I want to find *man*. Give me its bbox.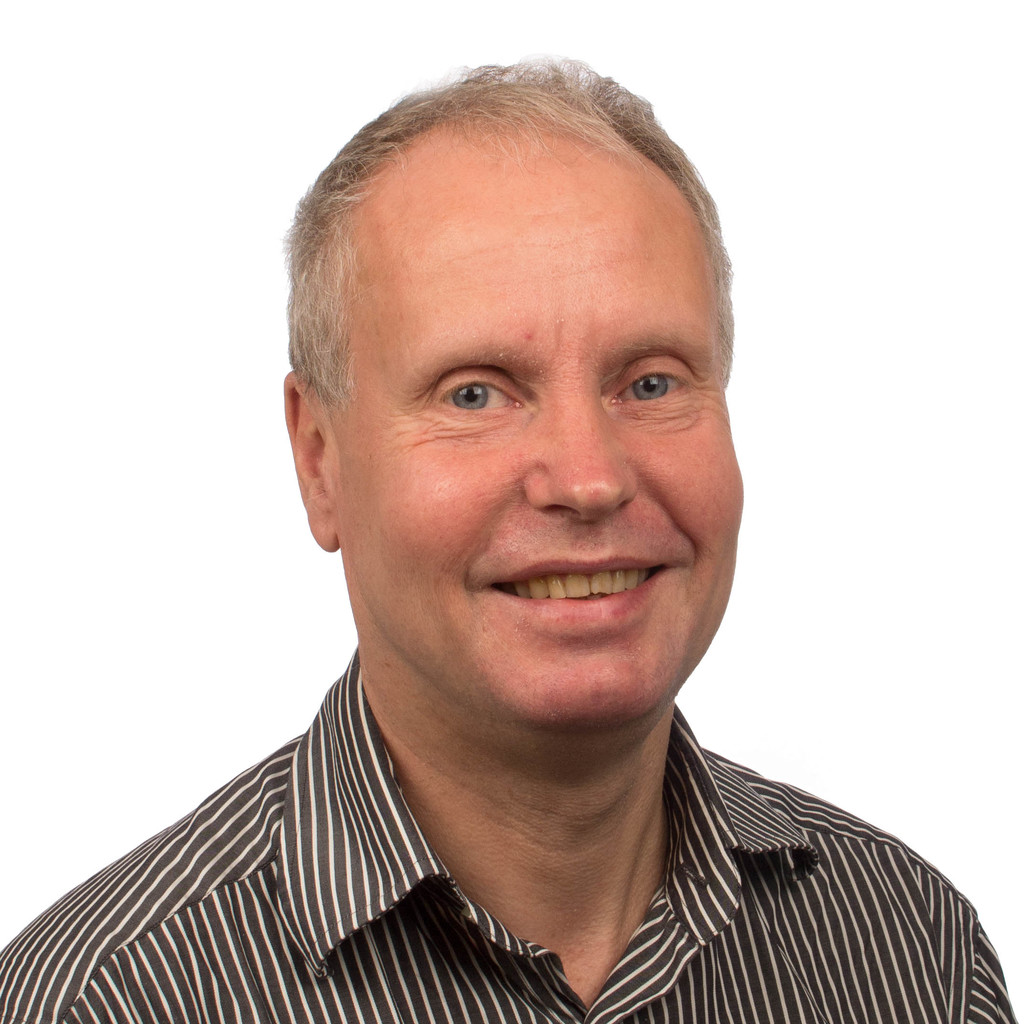
[1, 54, 1023, 1023].
